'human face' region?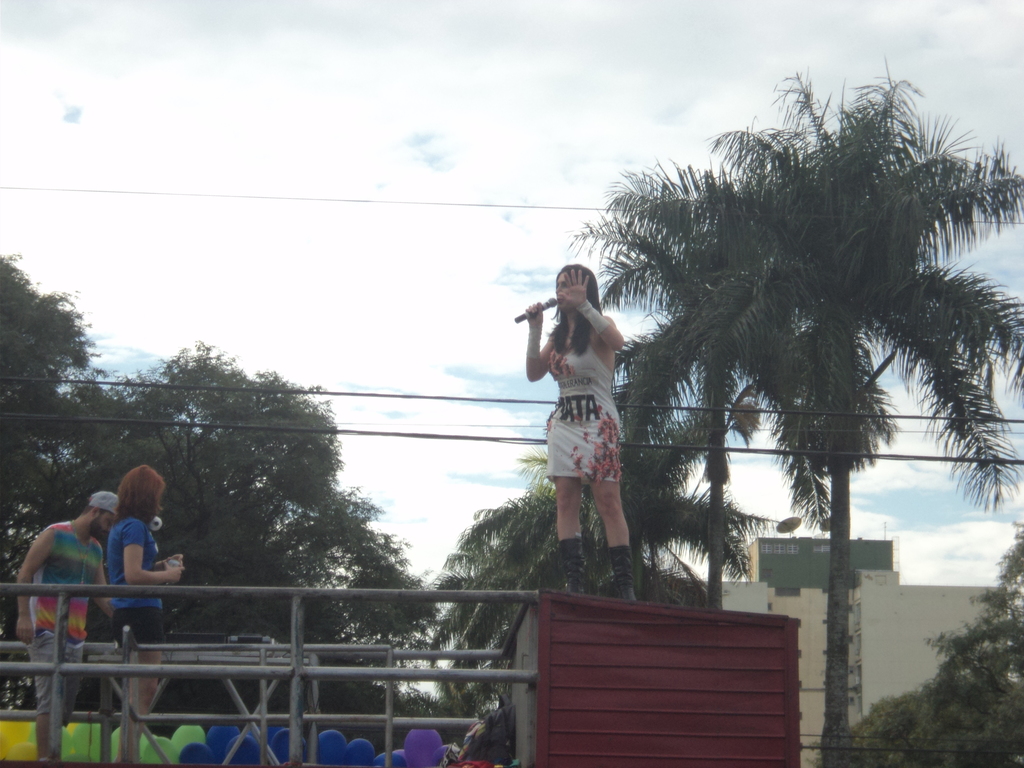
(x1=98, y1=510, x2=109, y2=529)
